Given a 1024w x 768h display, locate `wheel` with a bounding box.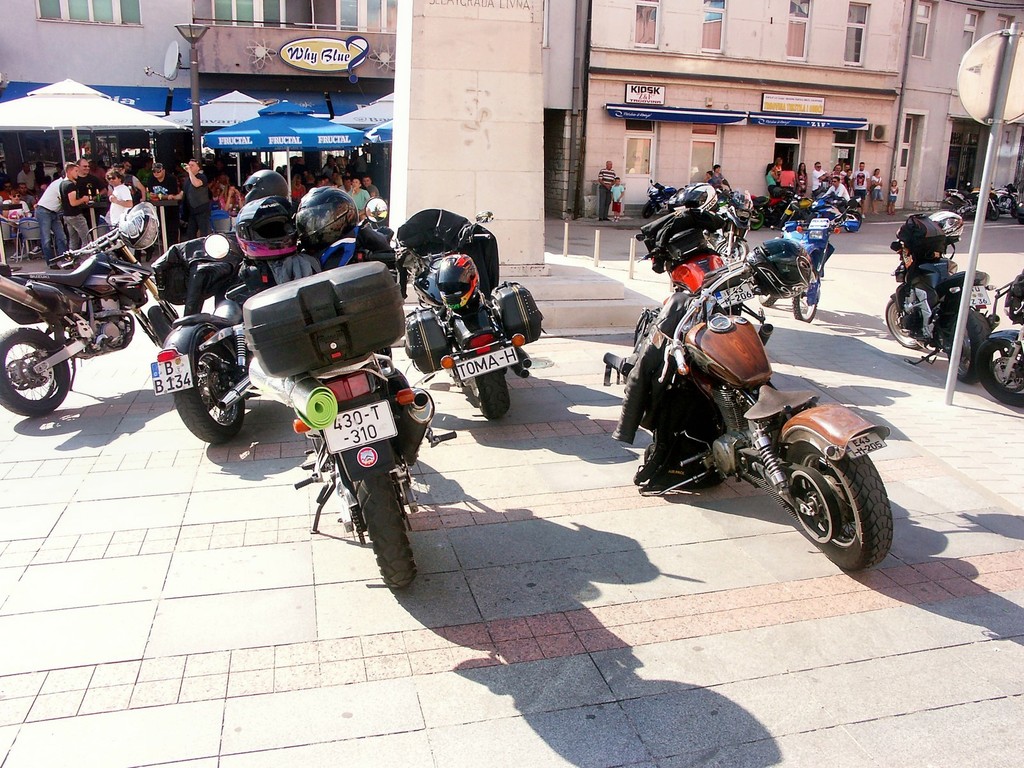
Located: (644,196,657,215).
